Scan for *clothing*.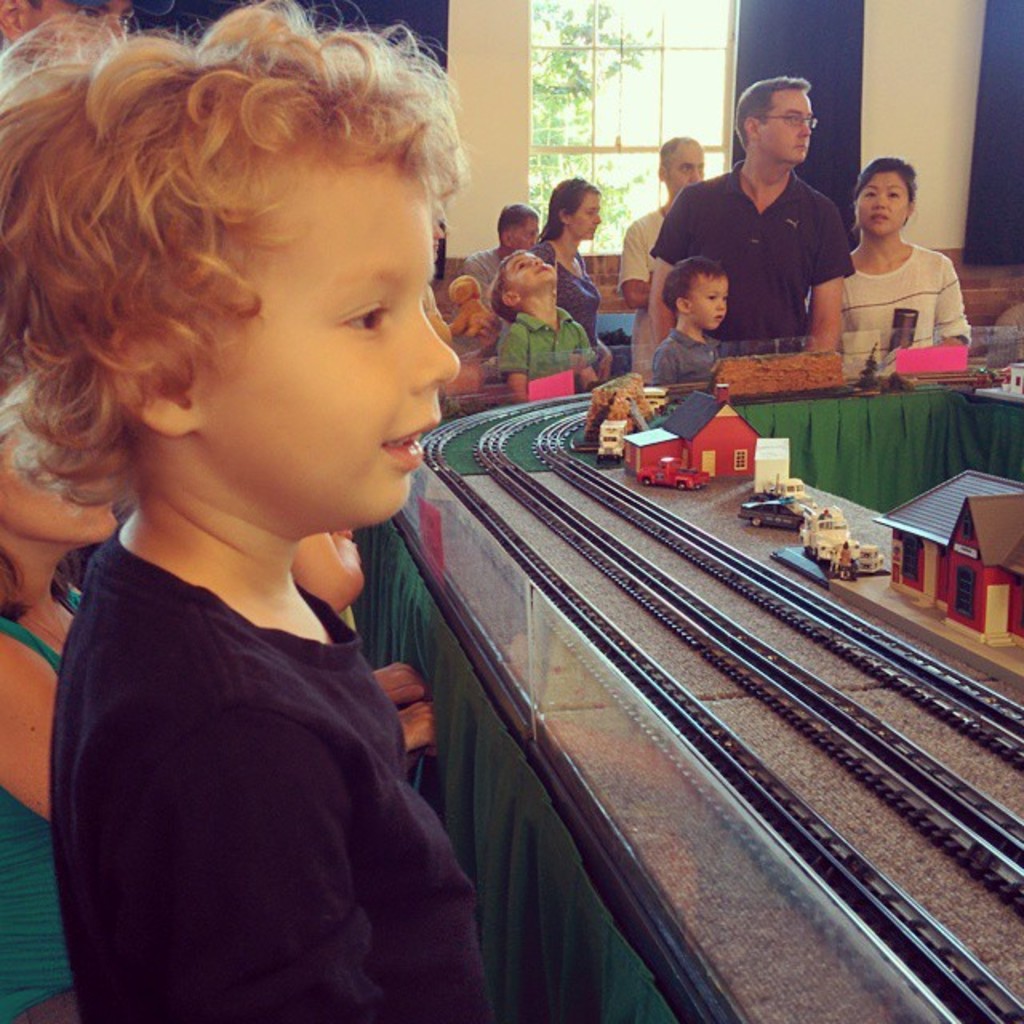
Scan result: 498/306/592/402.
